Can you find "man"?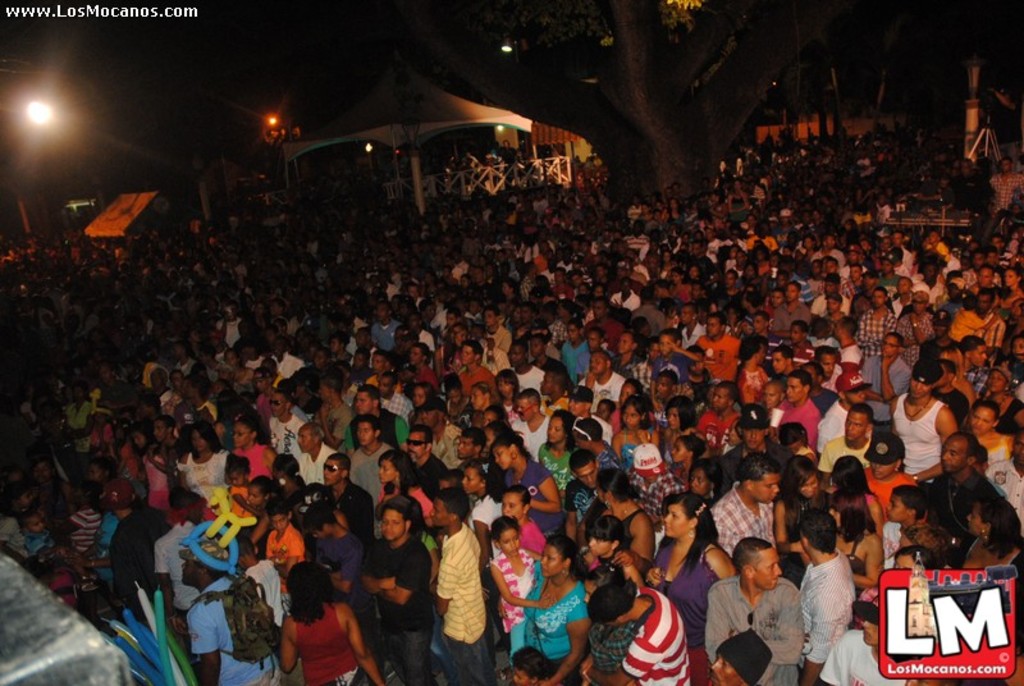
Yes, bounding box: x1=707 y1=540 x2=800 y2=682.
